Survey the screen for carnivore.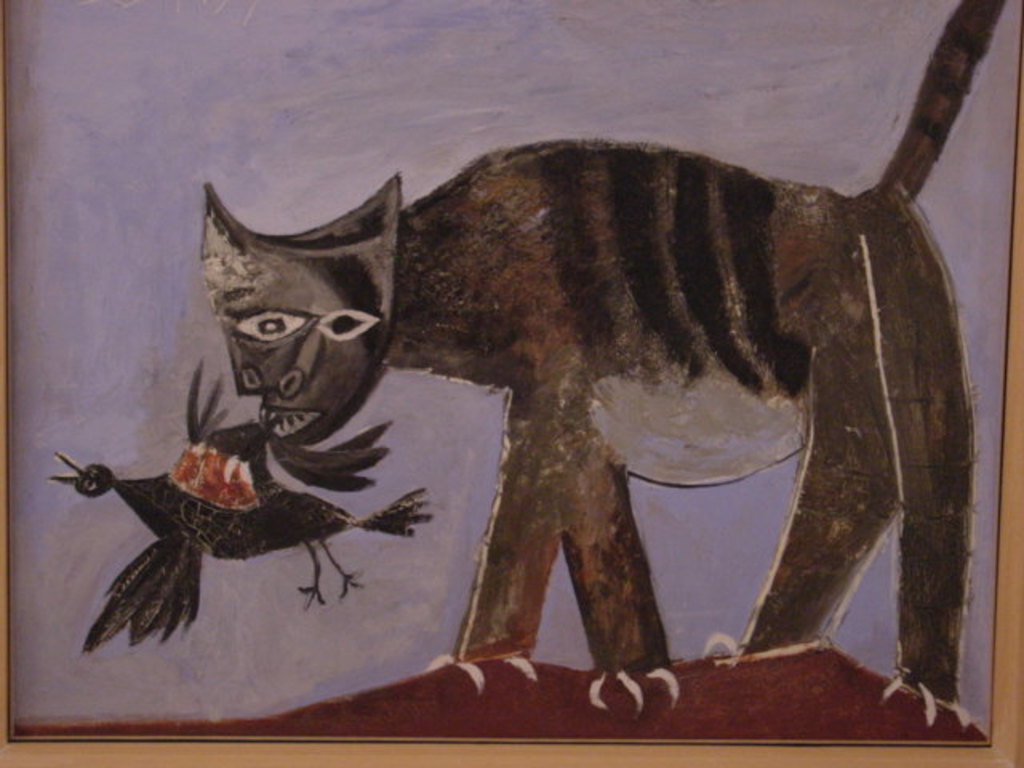
Survey found: <bbox>114, 14, 984, 725</bbox>.
